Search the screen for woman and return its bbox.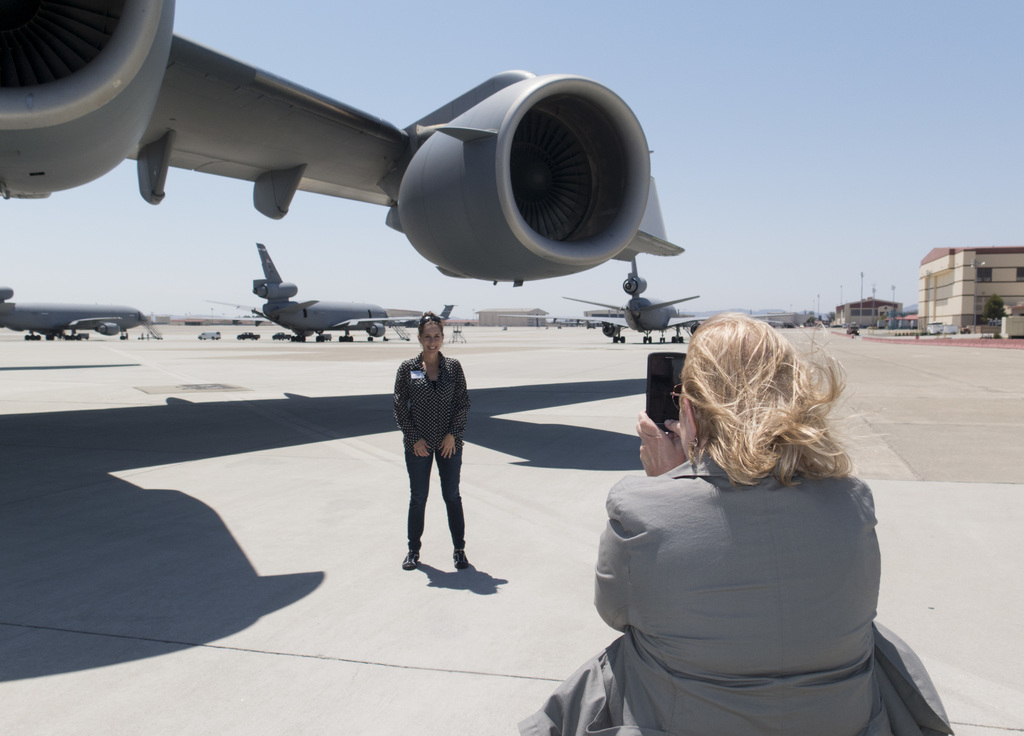
Found: {"x1": 394, "y1": 313, "x2": 470, "y2": 571}.
